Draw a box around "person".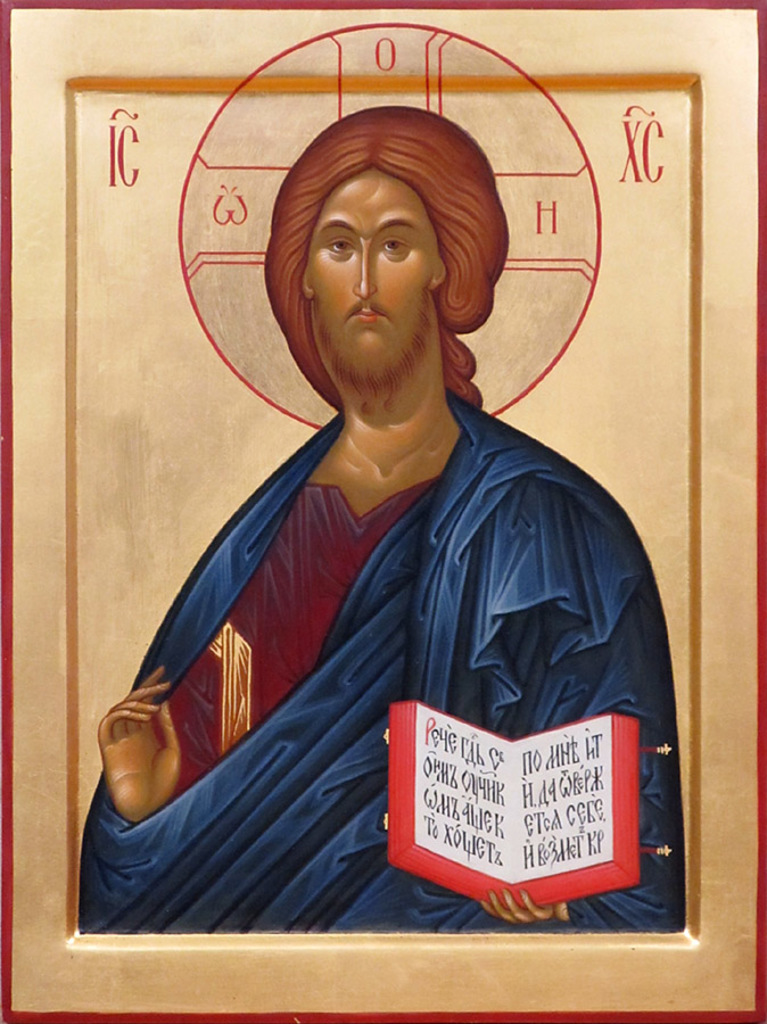
<bbox>81, 99, 690, 939</bbox>.
